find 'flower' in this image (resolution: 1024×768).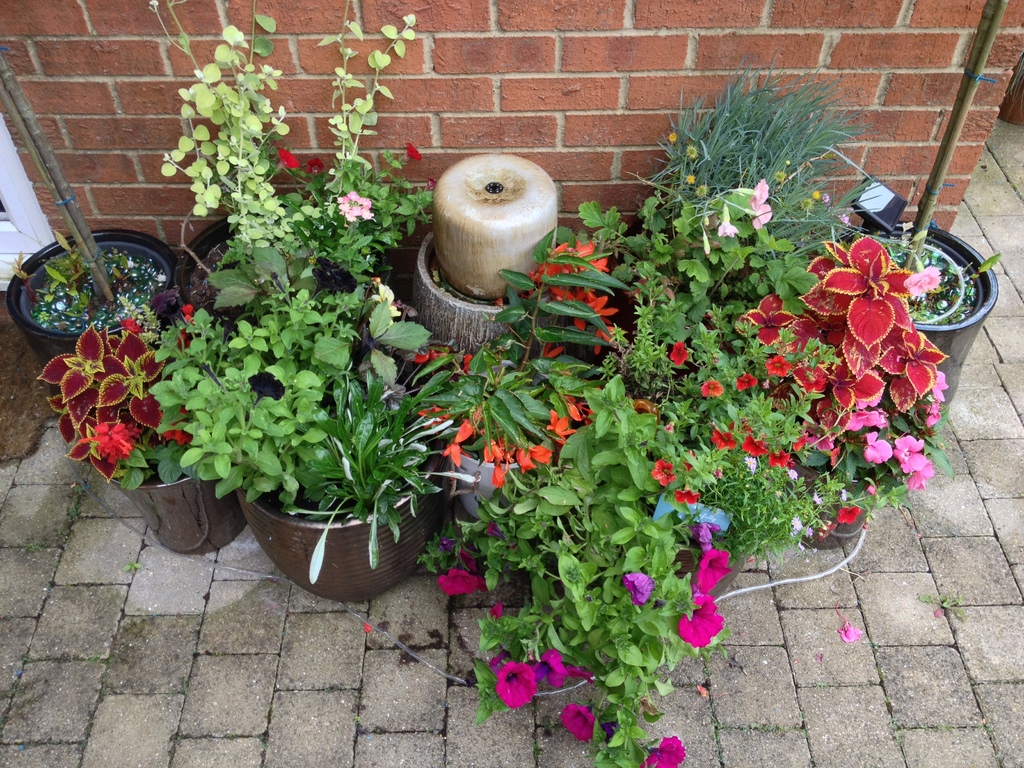
(763,352,789,379).
